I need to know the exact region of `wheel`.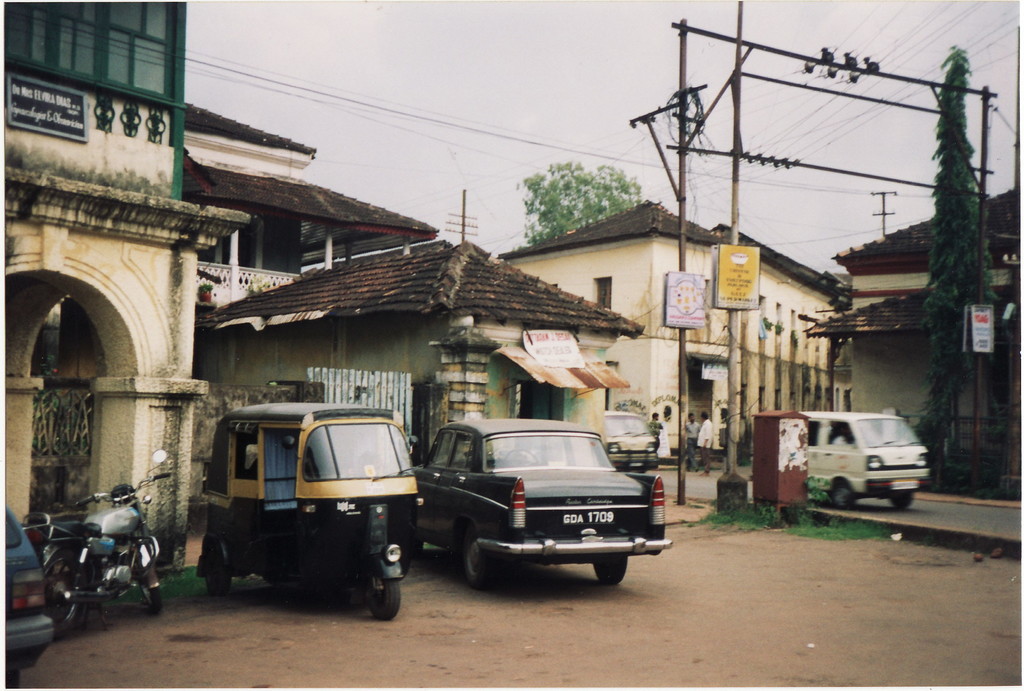
Region: {"x1": 506, "y1": 447, "x2": 538, "y2": 464}.
